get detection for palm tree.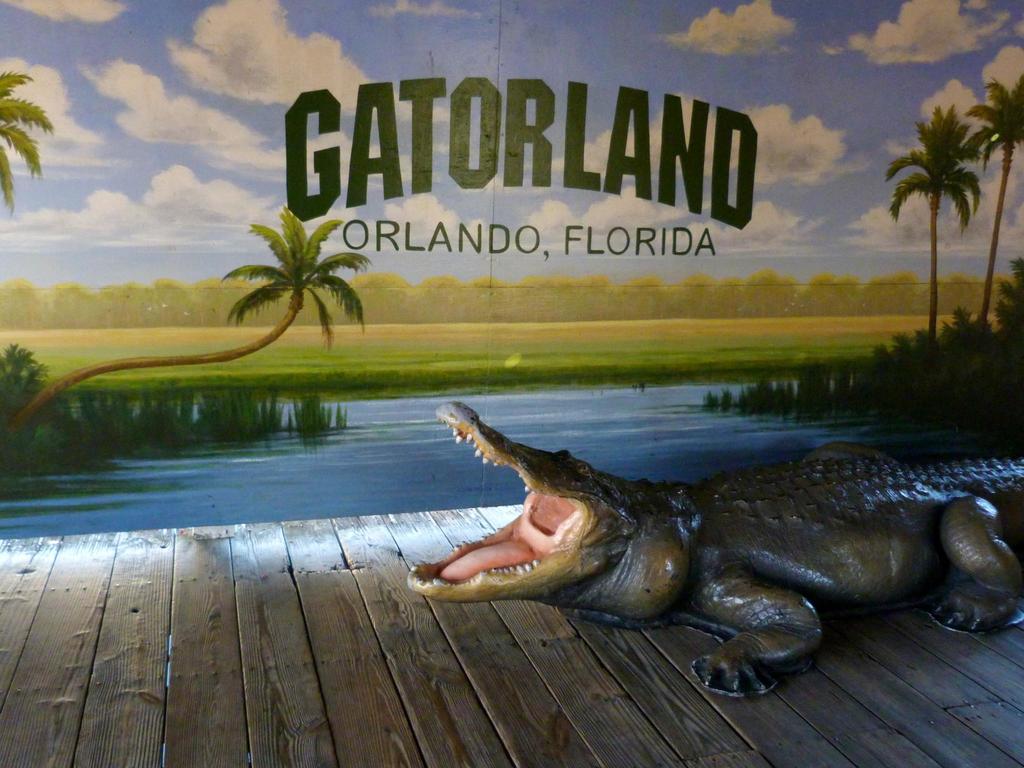
Detection: (884, 105, 993, 355).
